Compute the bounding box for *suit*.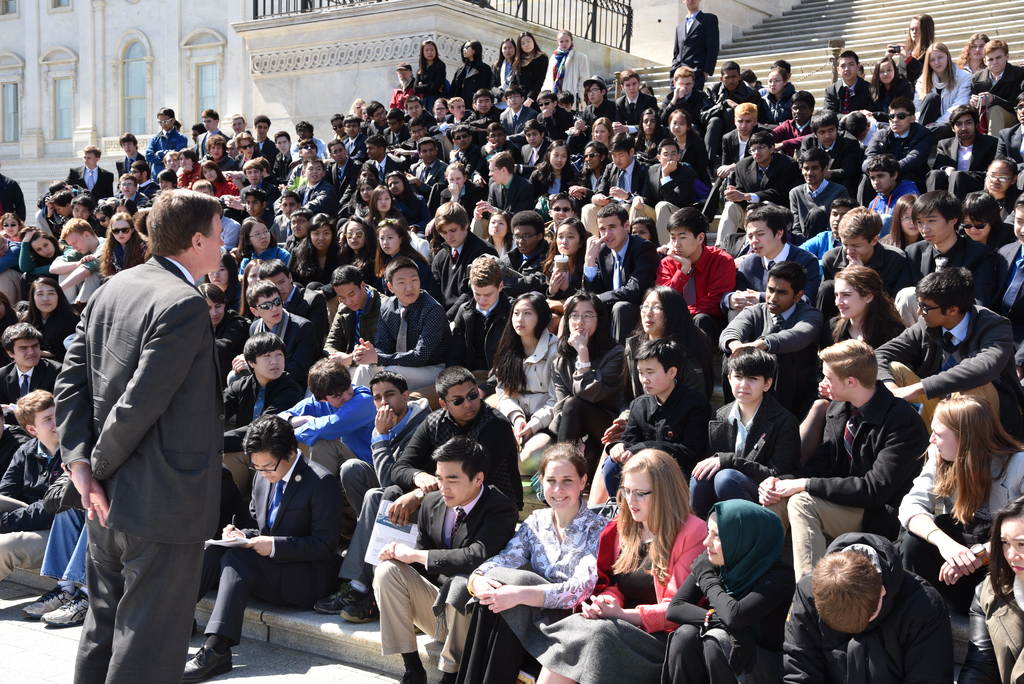
{"x1": 530, "y1": 159, "x2": 585, "y2": 209}.
